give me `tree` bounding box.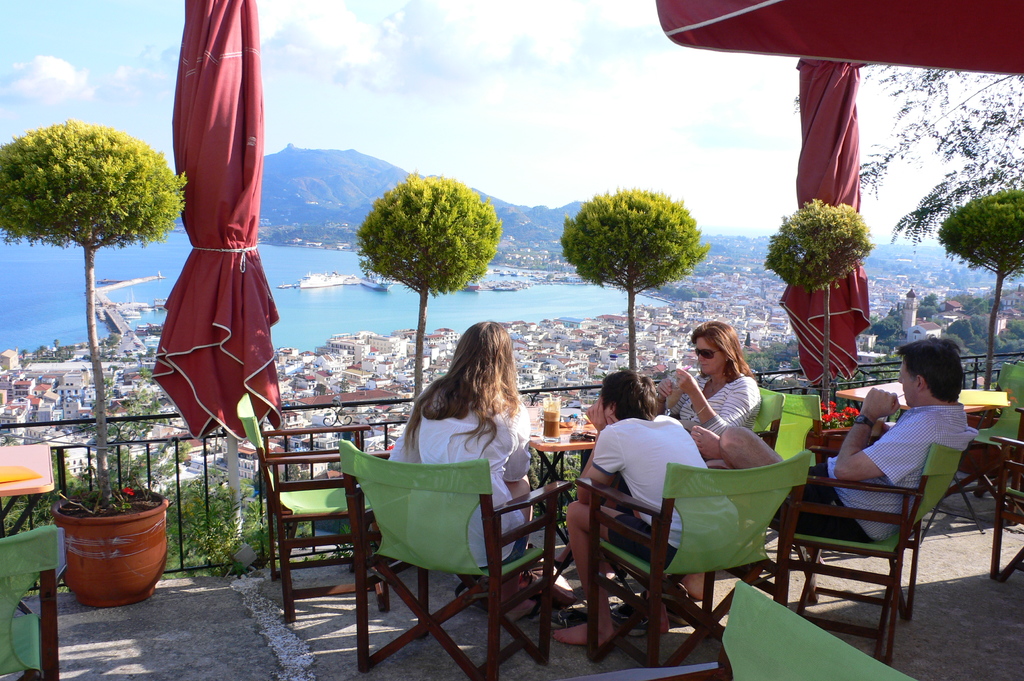
box=[917, 307, 933, 317].
